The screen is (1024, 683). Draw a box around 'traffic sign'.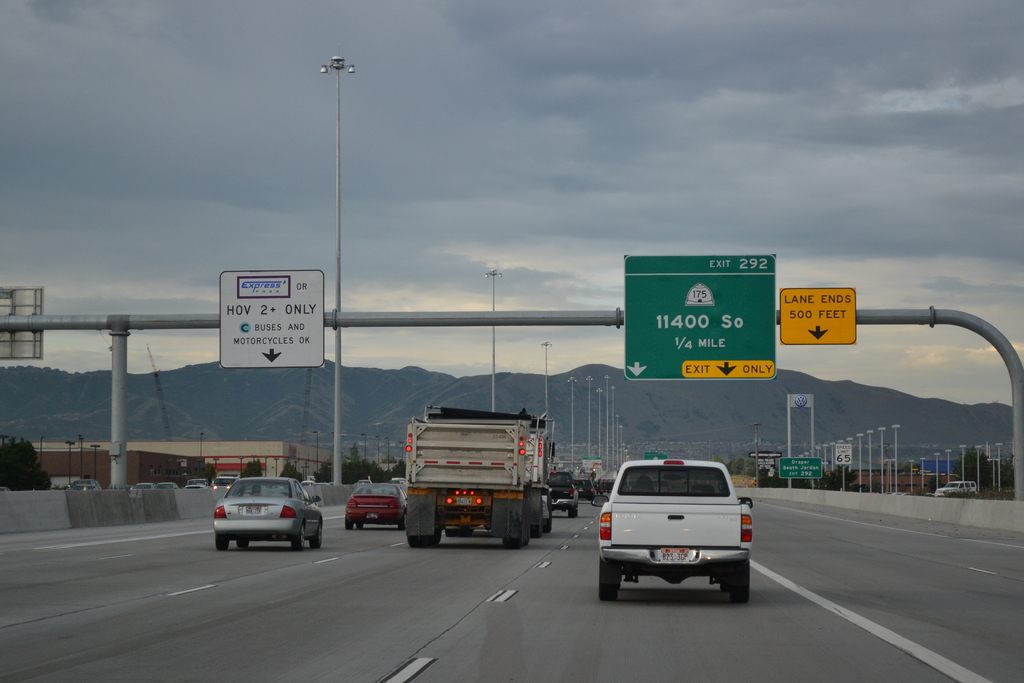
[832,443,854,465].
